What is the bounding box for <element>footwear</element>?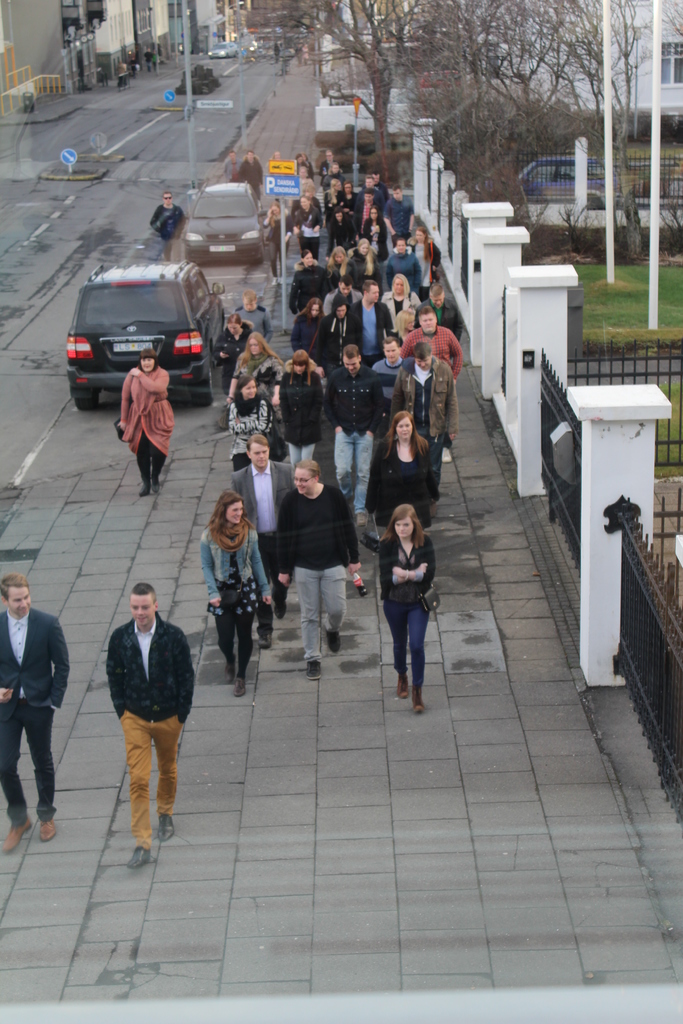
bbox(304, 659, 322, 684).
